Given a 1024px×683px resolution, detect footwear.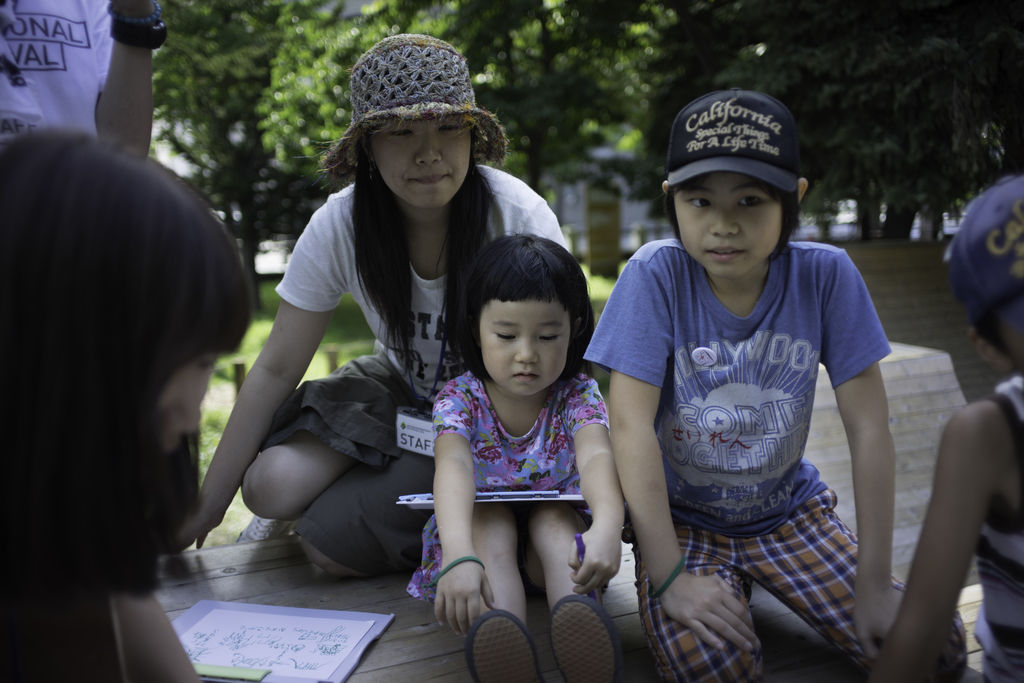
rect(463, 605, 548, 682).
